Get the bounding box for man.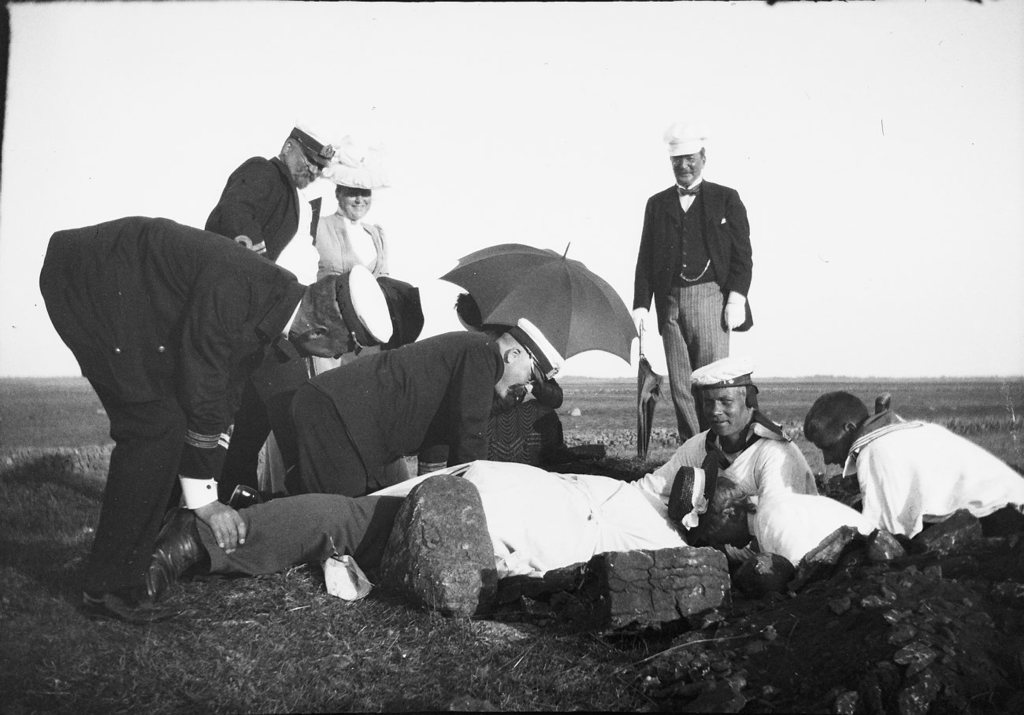
l=221, t=318, r=562, b=509.
